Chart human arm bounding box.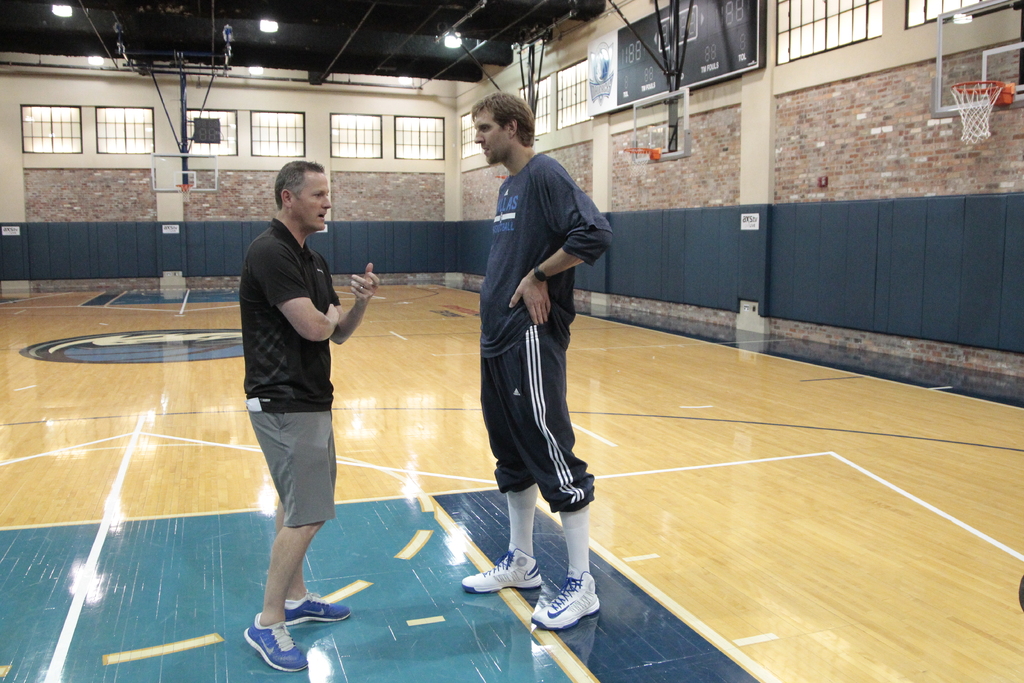
Charted: x1=506, y1=158, x2=616, y2=329.
